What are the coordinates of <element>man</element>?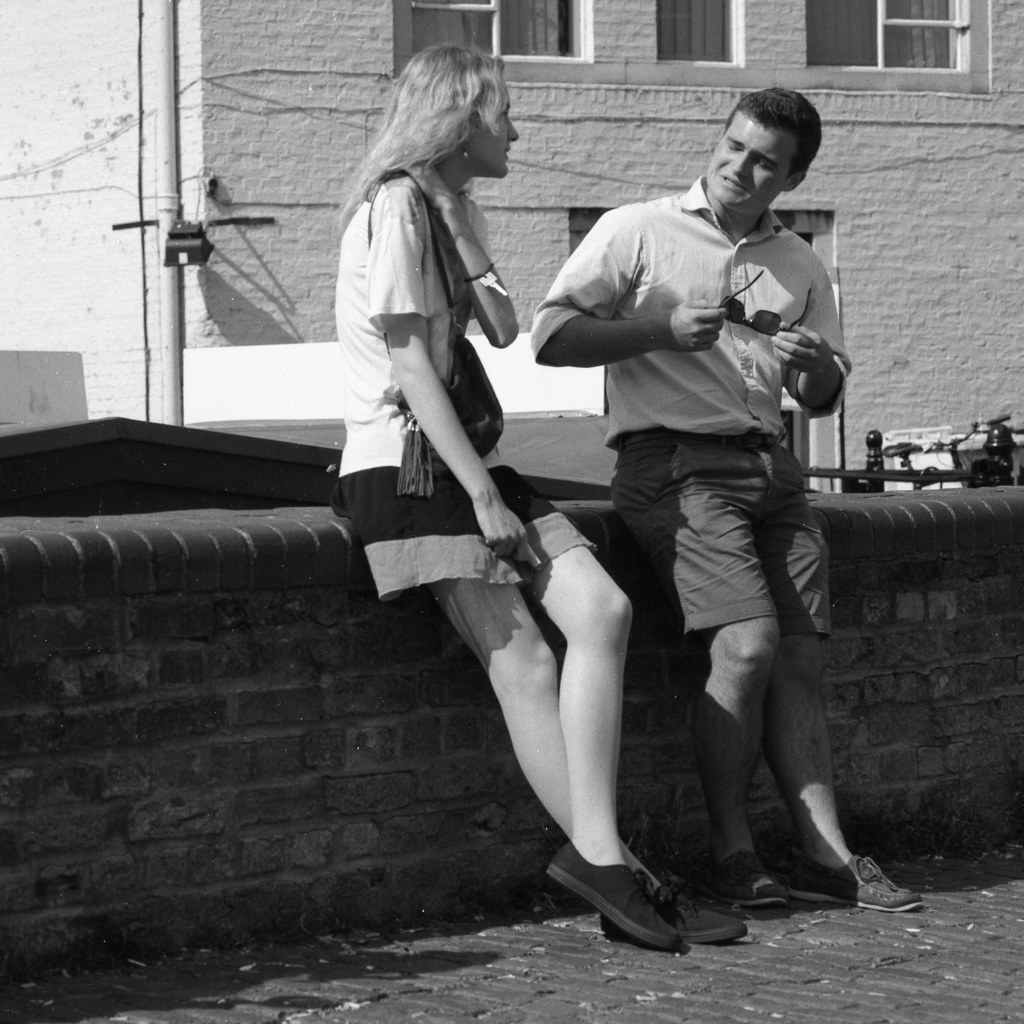
Rect(542, 90, 868, 926).
